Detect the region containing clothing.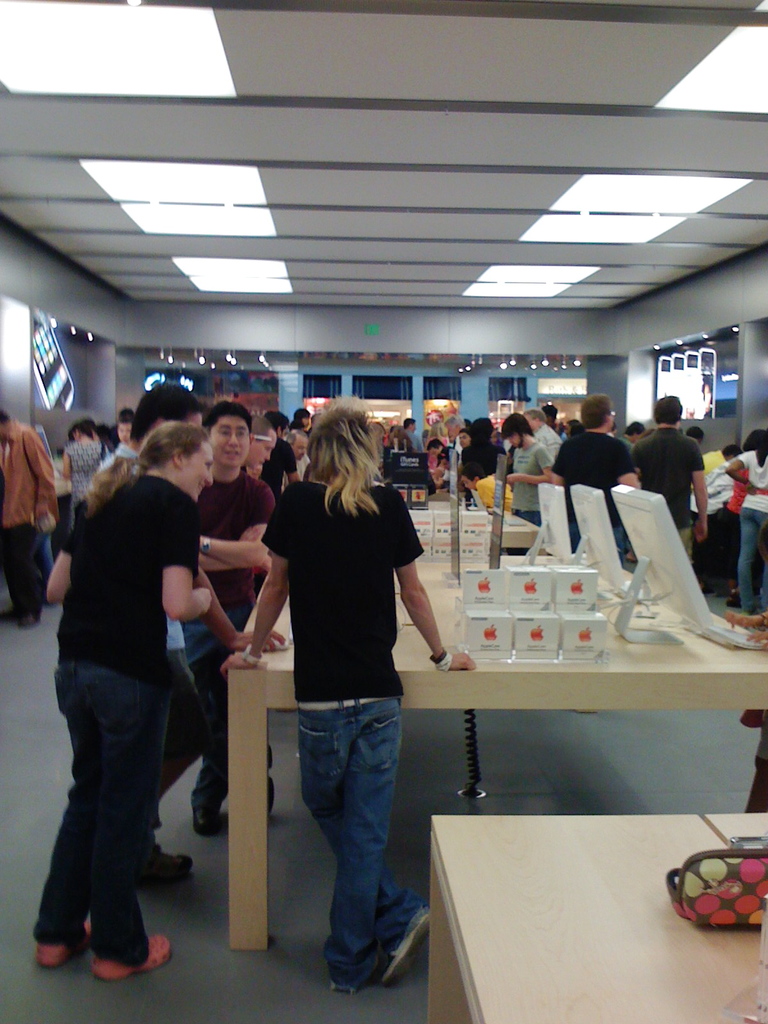
pyautogui.locateOnScreen(723, 468, 753, 569).
